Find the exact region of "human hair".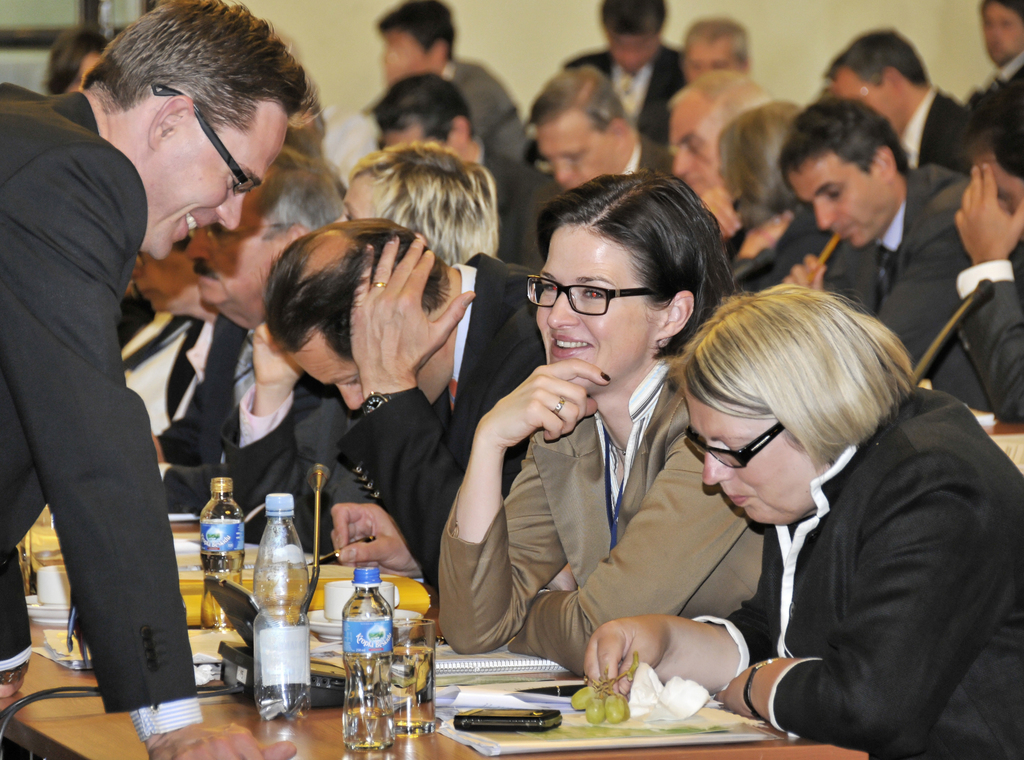
Exact region: x1=525 y1=180 x2=739 y2=373.
